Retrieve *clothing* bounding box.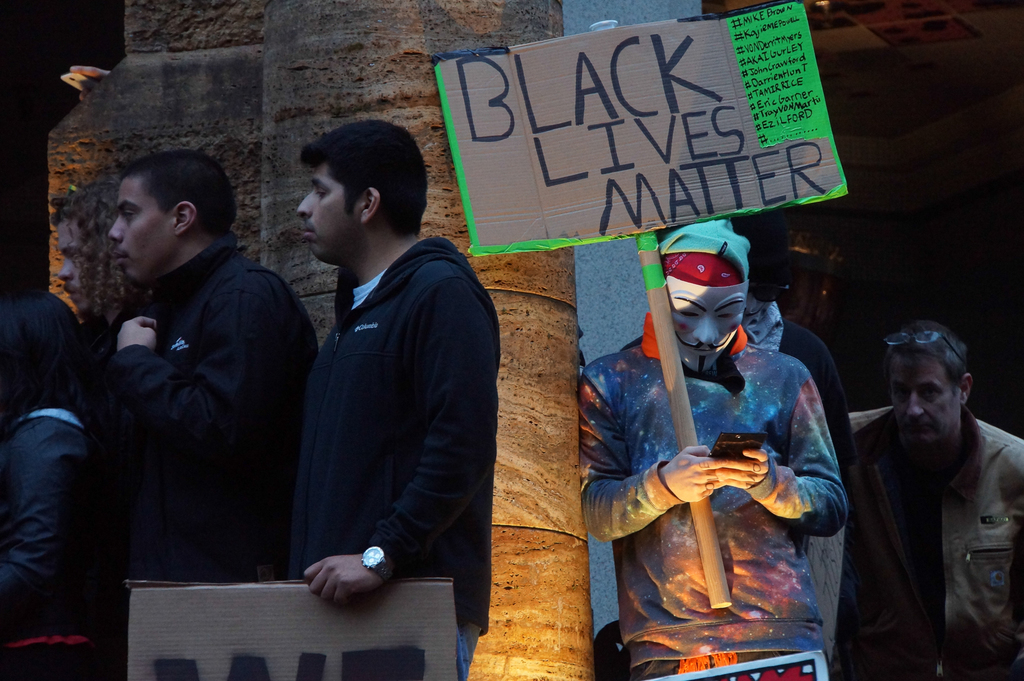
Bounding box: <region>579, 335, 854, 680</region>.
